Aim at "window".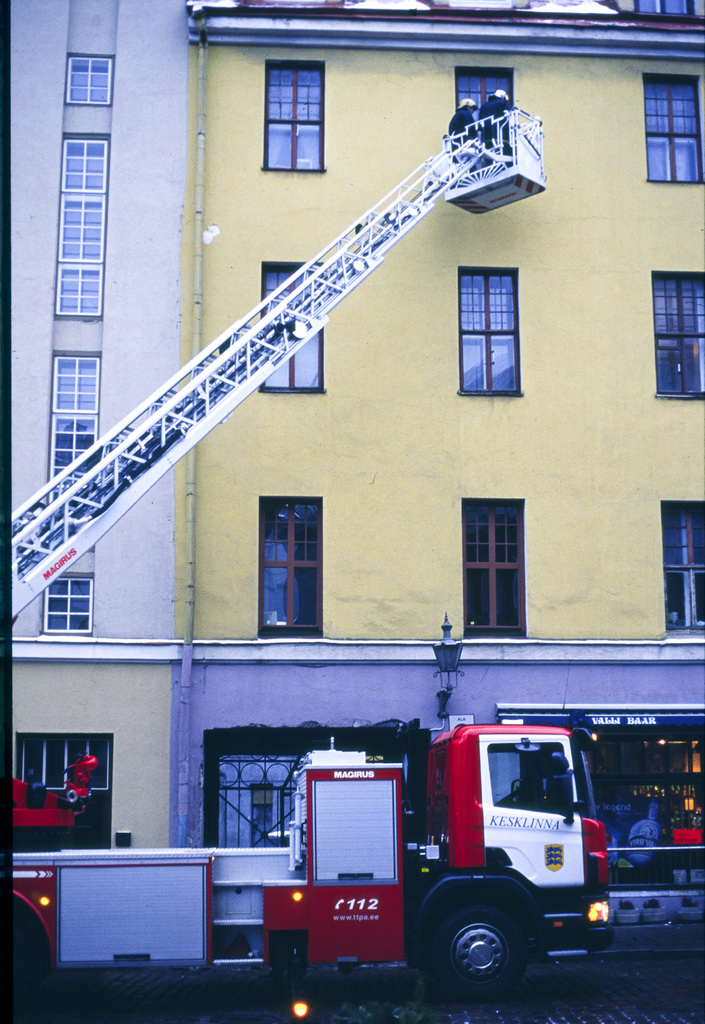
Aimed at [653,271,704,400].
